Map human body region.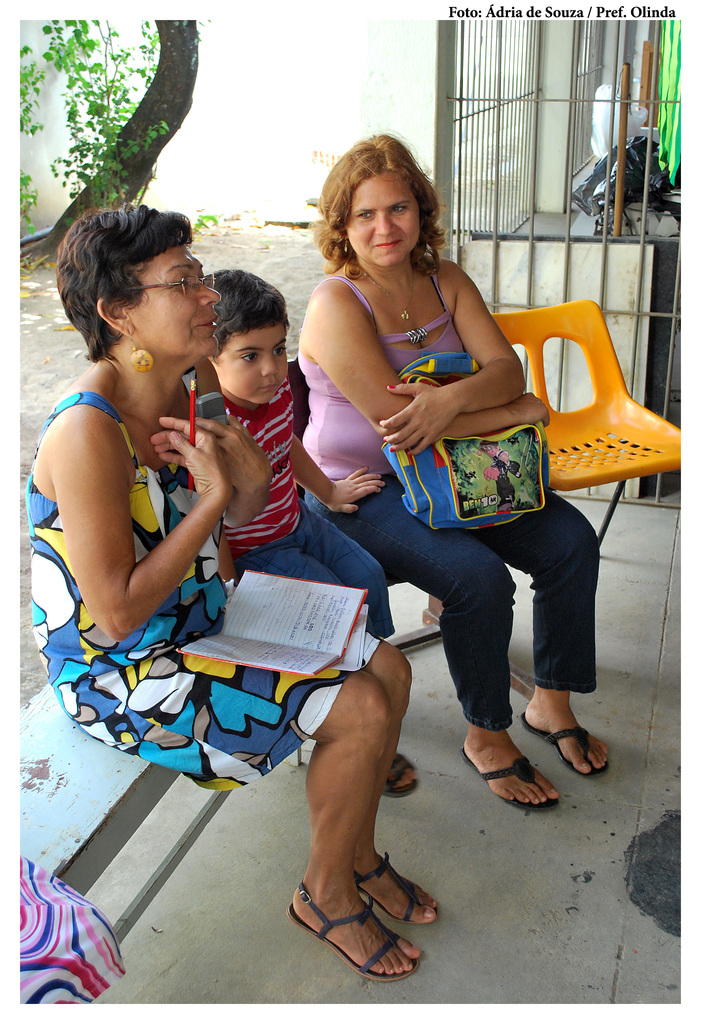
Mapped to x1=1, y1=197, x2=441, y2=949.
